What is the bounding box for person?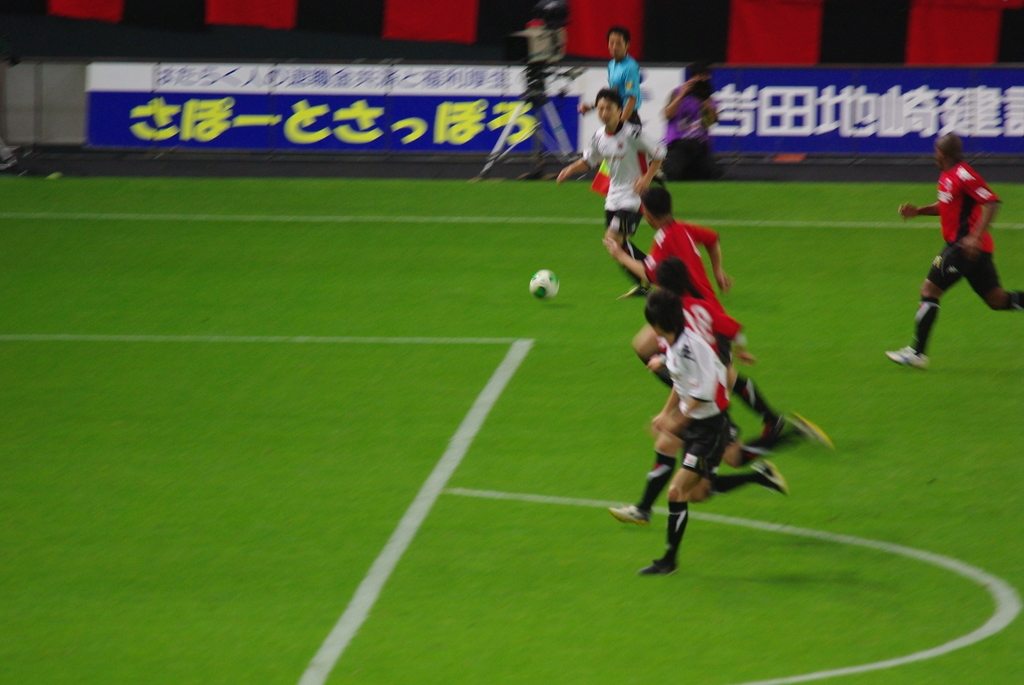
<box>664,64,724,177</box>.
